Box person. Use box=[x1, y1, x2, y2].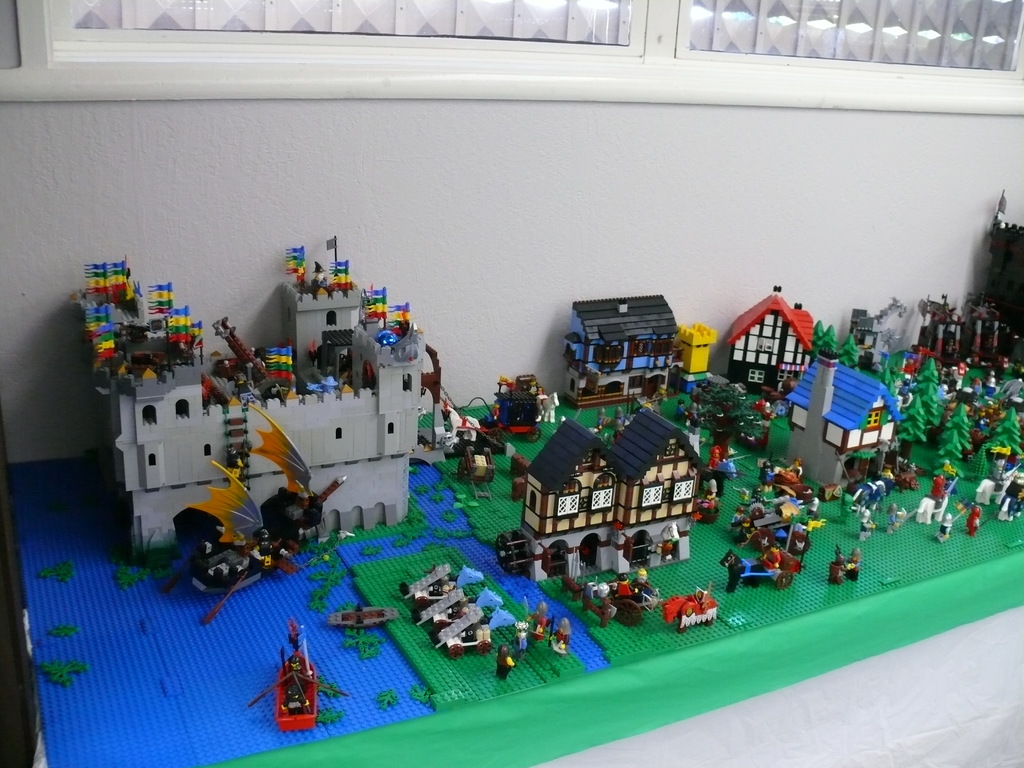
box=[762, 459, 776, 492].
